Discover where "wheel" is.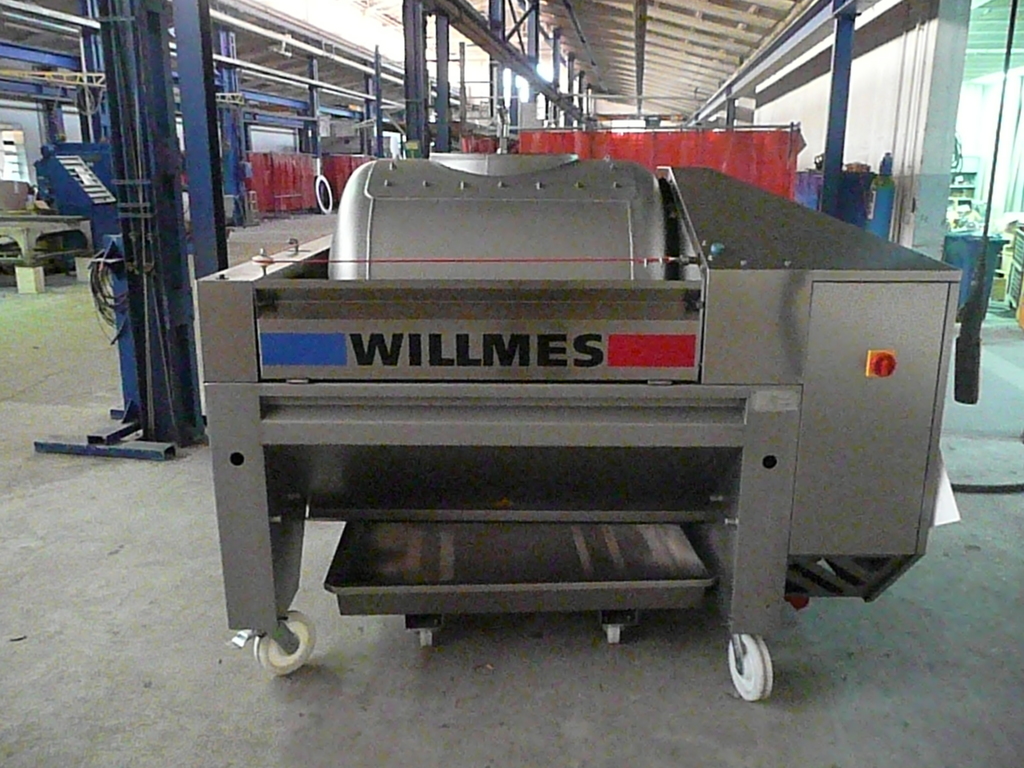
Discovered at [left=251, top=609, right=318, bottom=673].
